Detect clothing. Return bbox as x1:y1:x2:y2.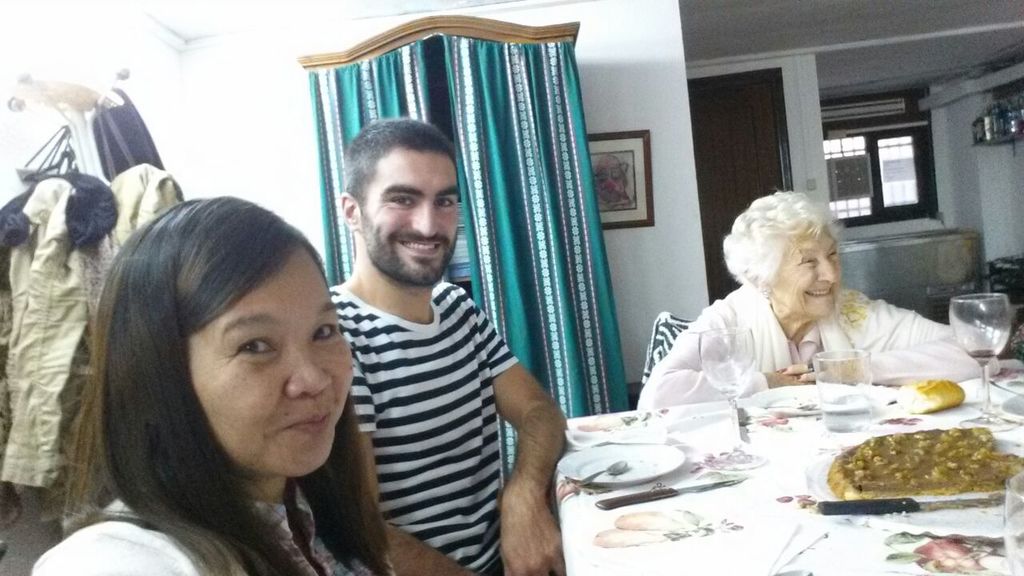
0:166:122:481.
